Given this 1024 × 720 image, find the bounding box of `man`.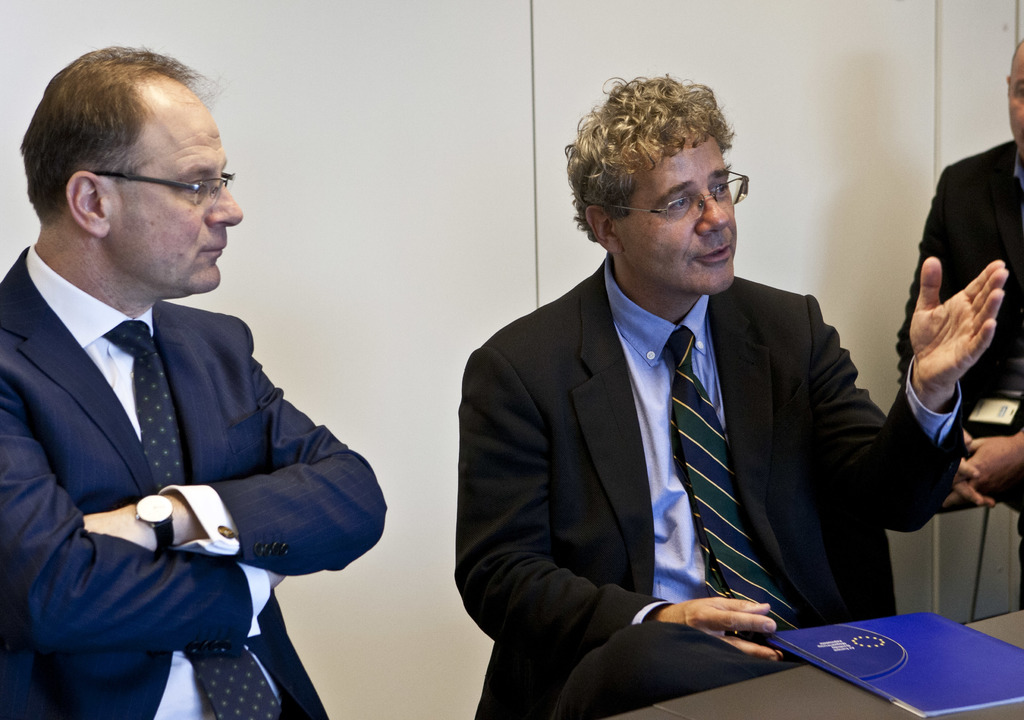
detection(455, 74, 1010, 719).
